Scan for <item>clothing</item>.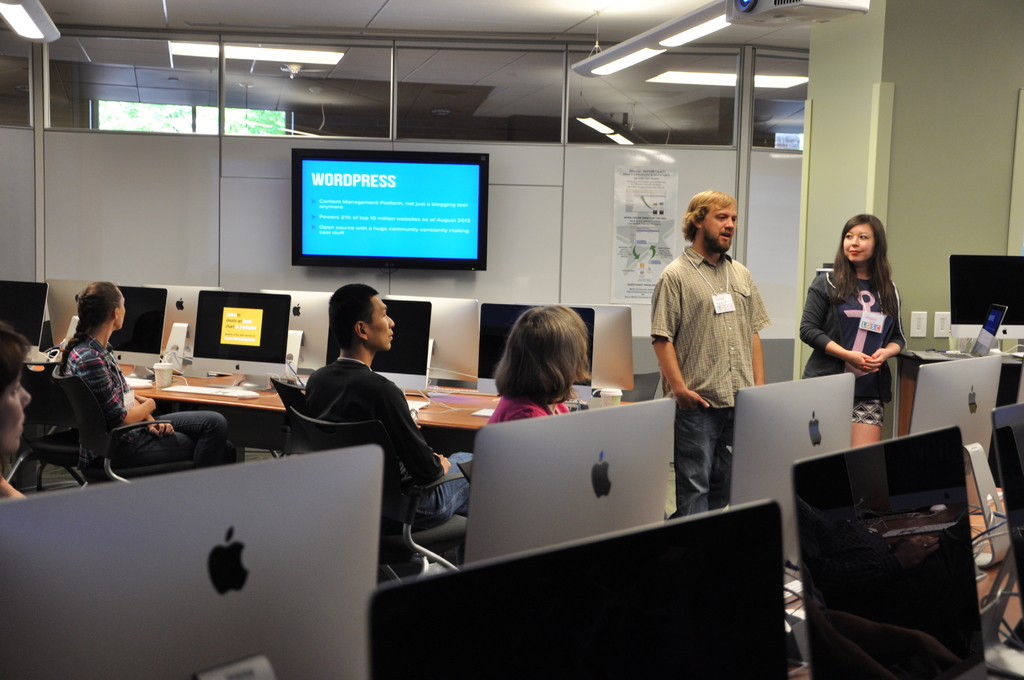
Scan result: (298, 353, 467, 525).
